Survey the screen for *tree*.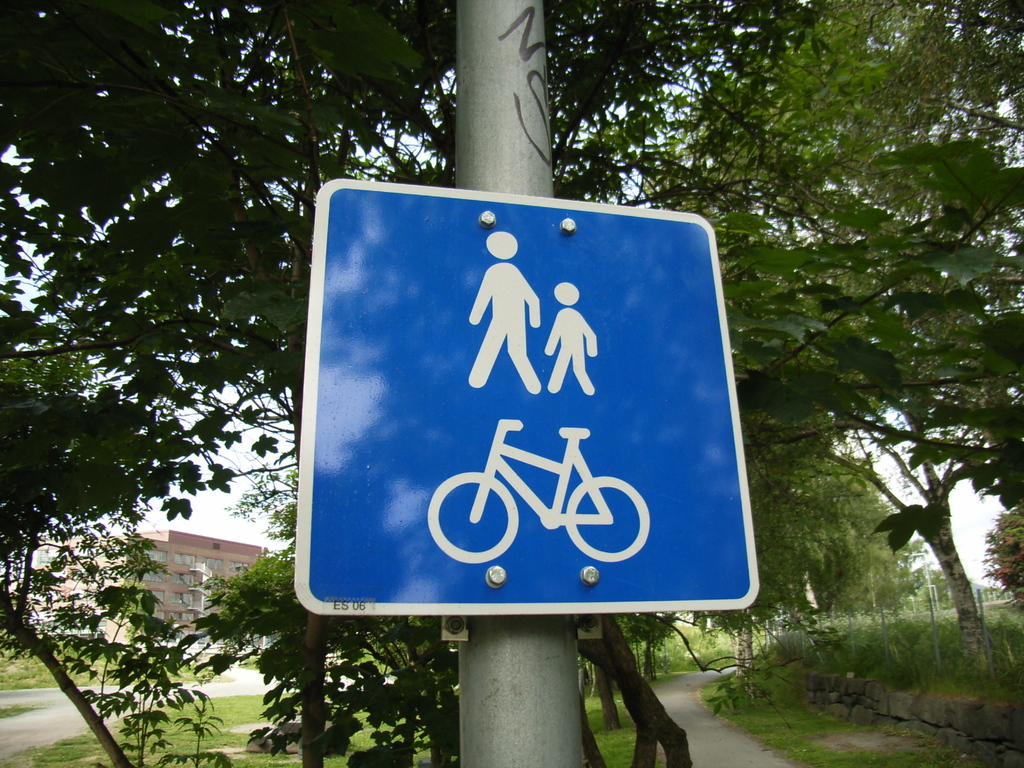
Survey found: left=545, top=0, right=1023, bottom=687.
